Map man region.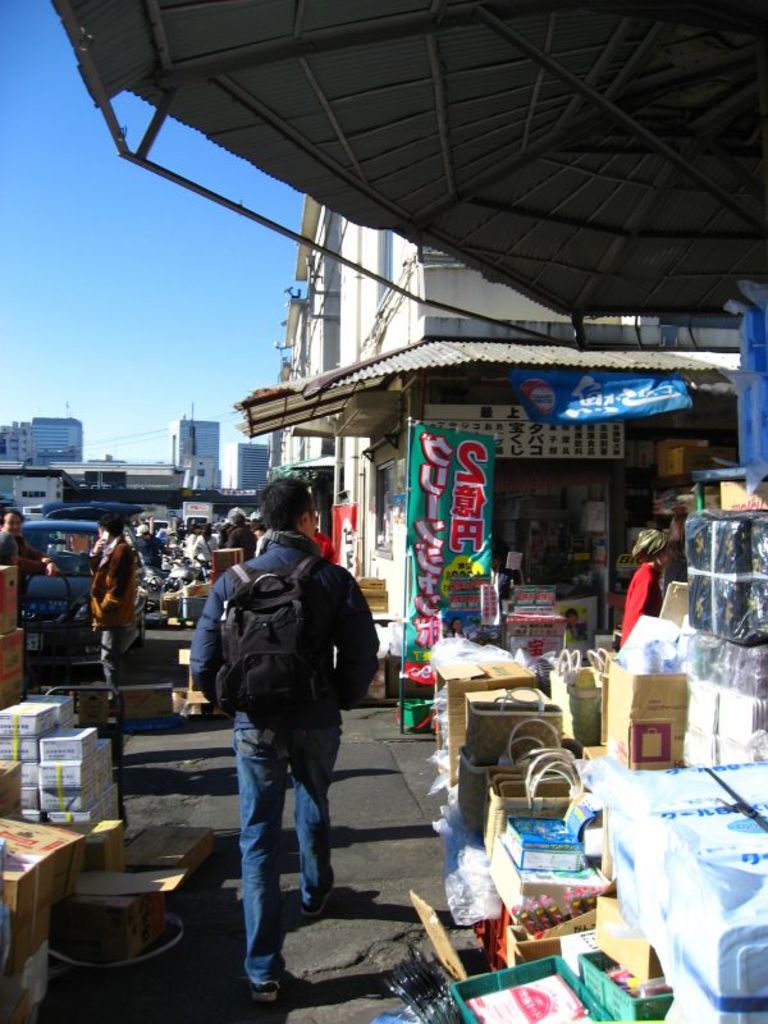
Mapped to crop(196, 485, 375, 978).
